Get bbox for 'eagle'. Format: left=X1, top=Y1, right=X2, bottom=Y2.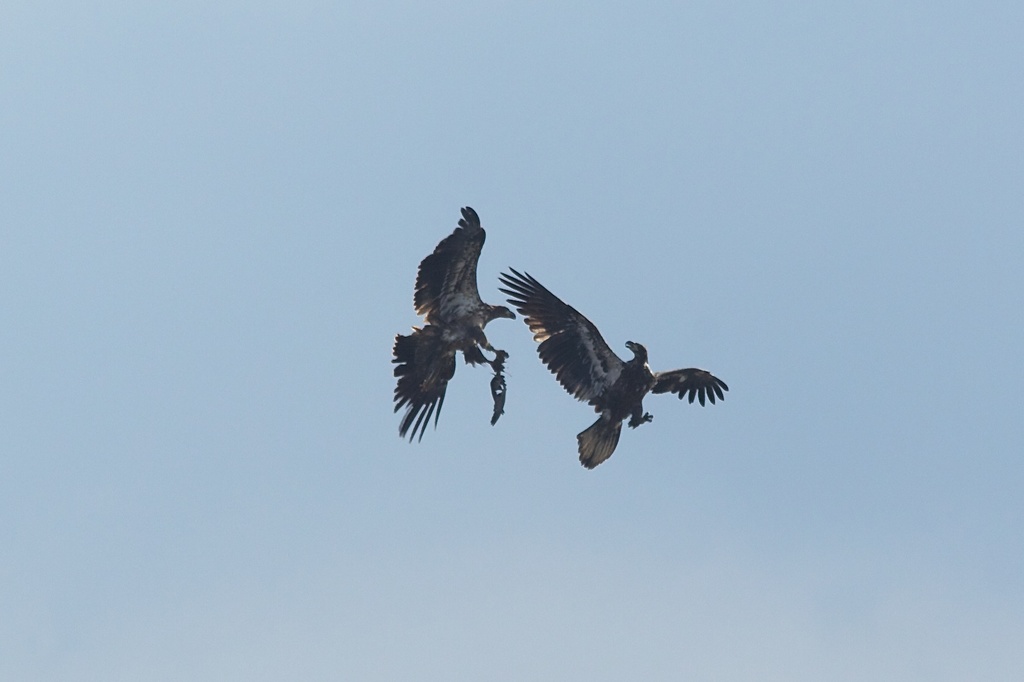
left=492, top=261, right=736, bottom=470.
